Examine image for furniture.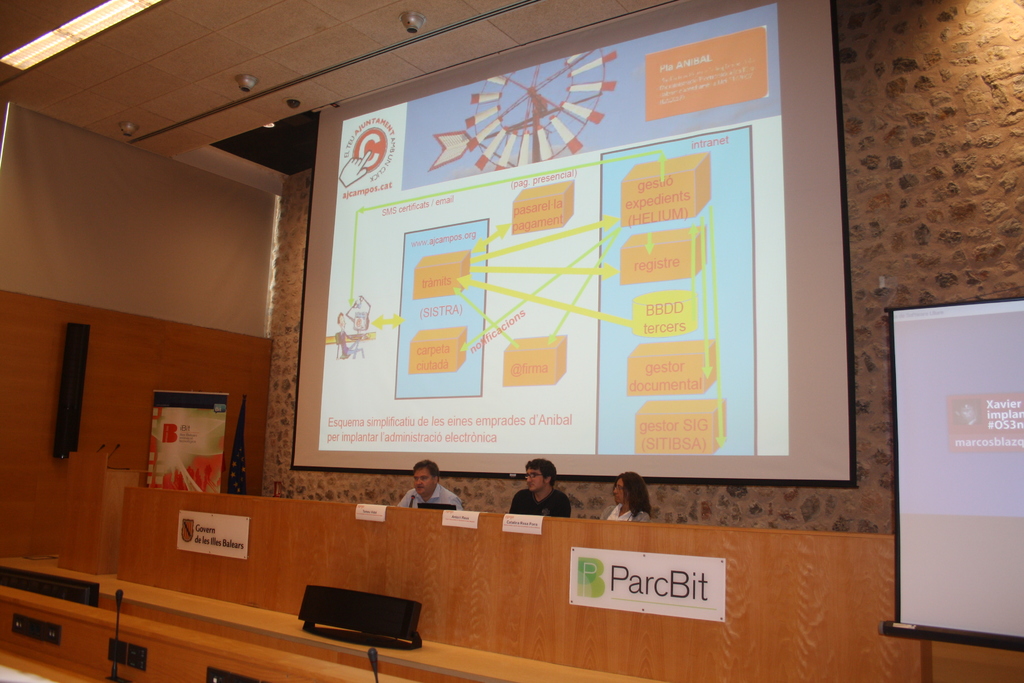
Examination result: 56 444 143 574.
